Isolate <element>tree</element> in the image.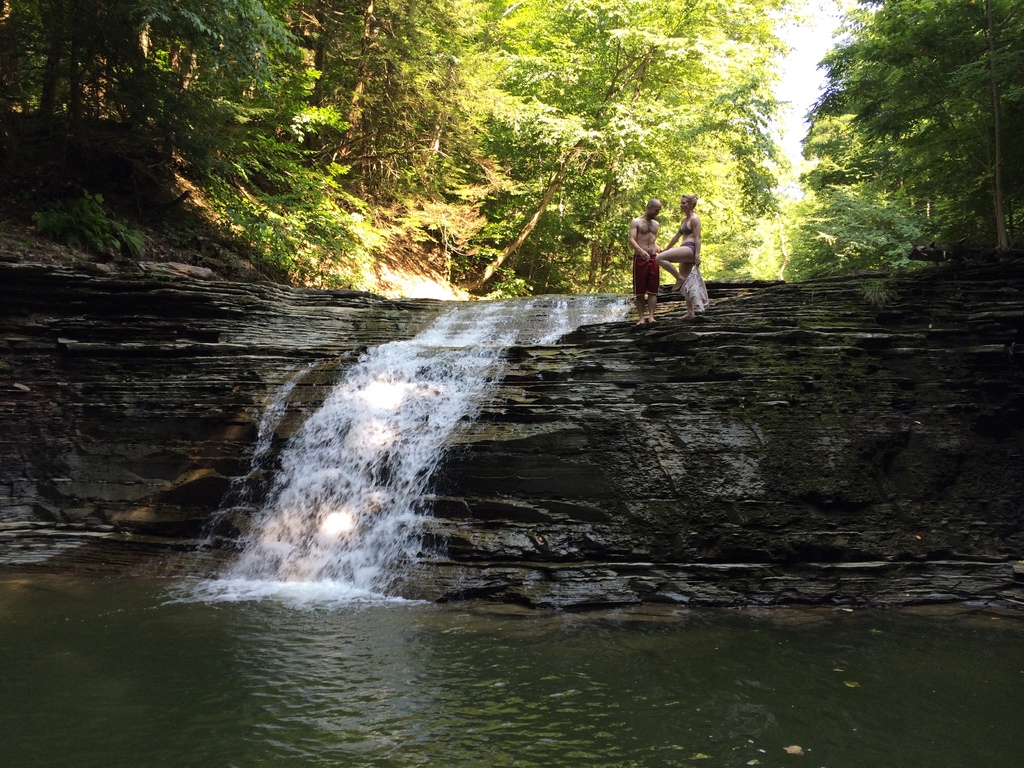
Isolated region: [x1=0, y1=0, x2=293, y2=119].
